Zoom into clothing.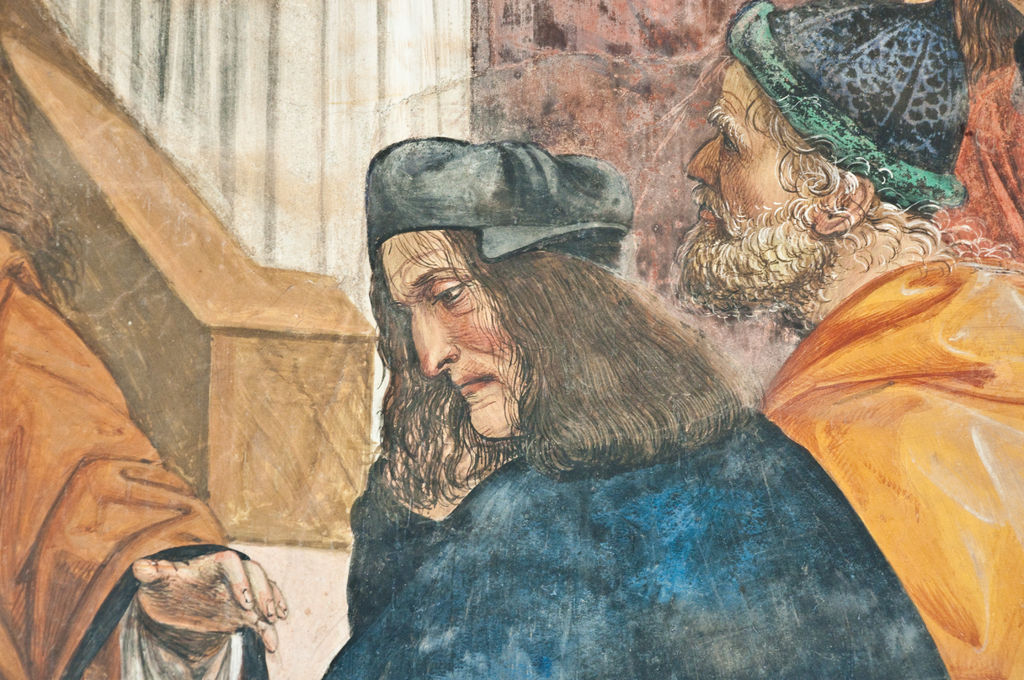
Zoom target: bbox(759, 261, 1023, 679).
